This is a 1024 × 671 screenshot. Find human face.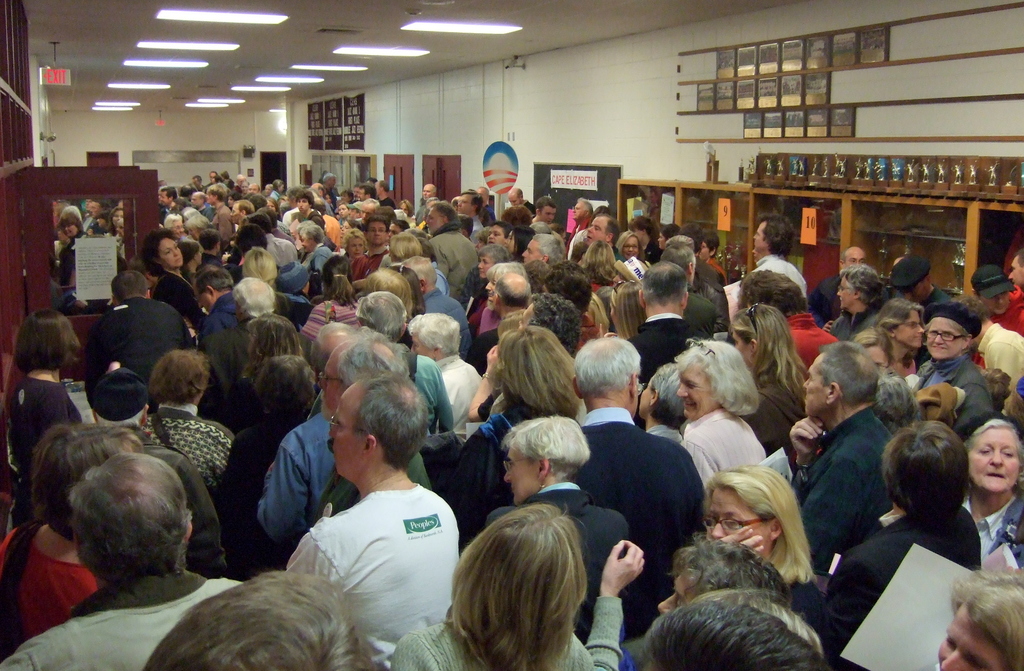
Bounding box: BBox(348, 238, 364, 259).
